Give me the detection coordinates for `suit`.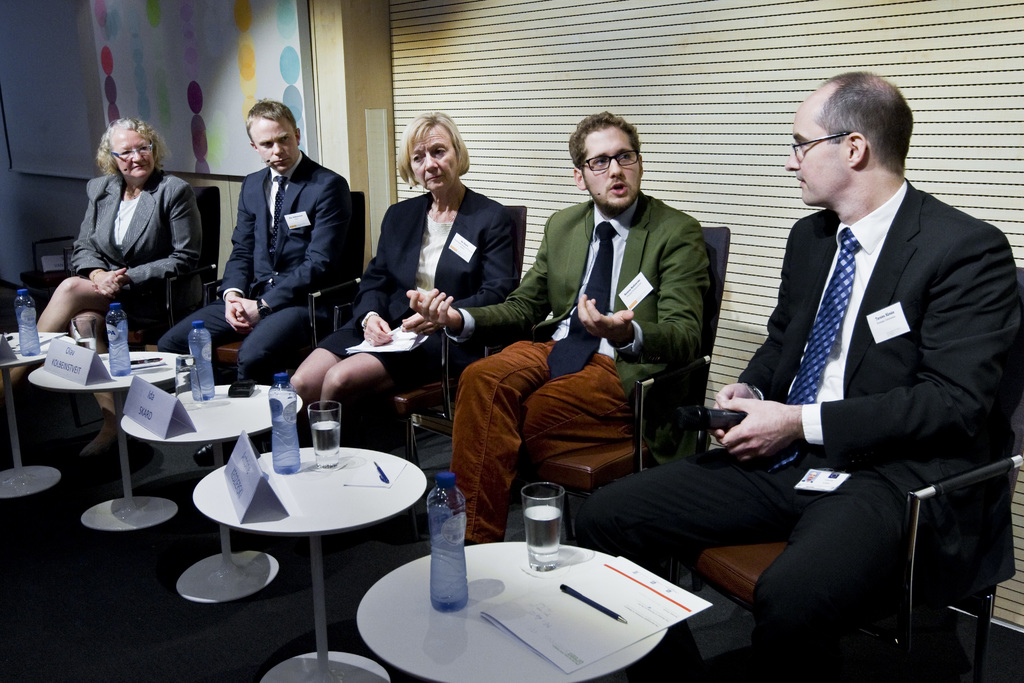
(312,184,518,402).
